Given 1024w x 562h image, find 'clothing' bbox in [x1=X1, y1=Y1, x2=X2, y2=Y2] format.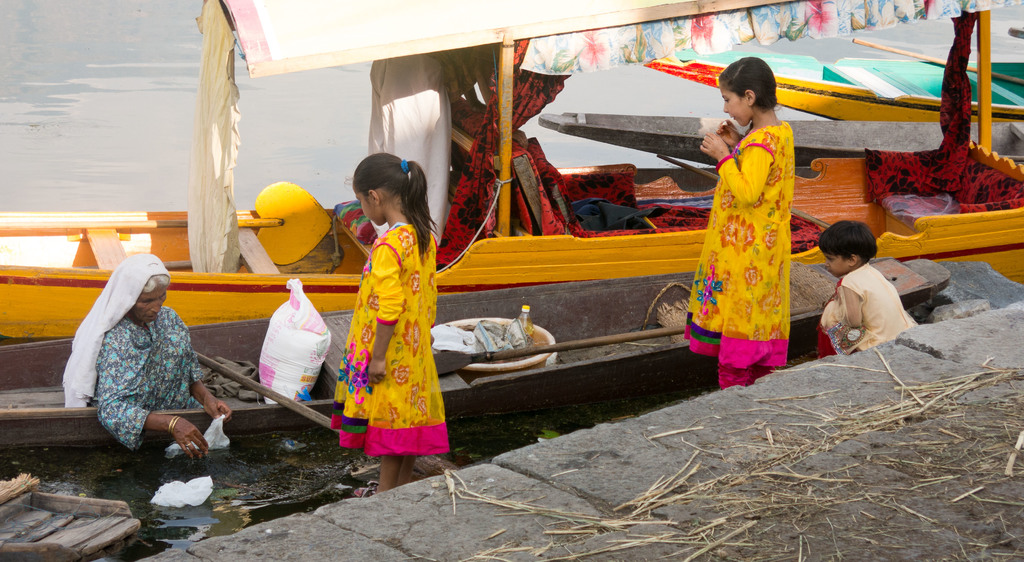
[x1=816, y1=259, x2=920, y2=358].
